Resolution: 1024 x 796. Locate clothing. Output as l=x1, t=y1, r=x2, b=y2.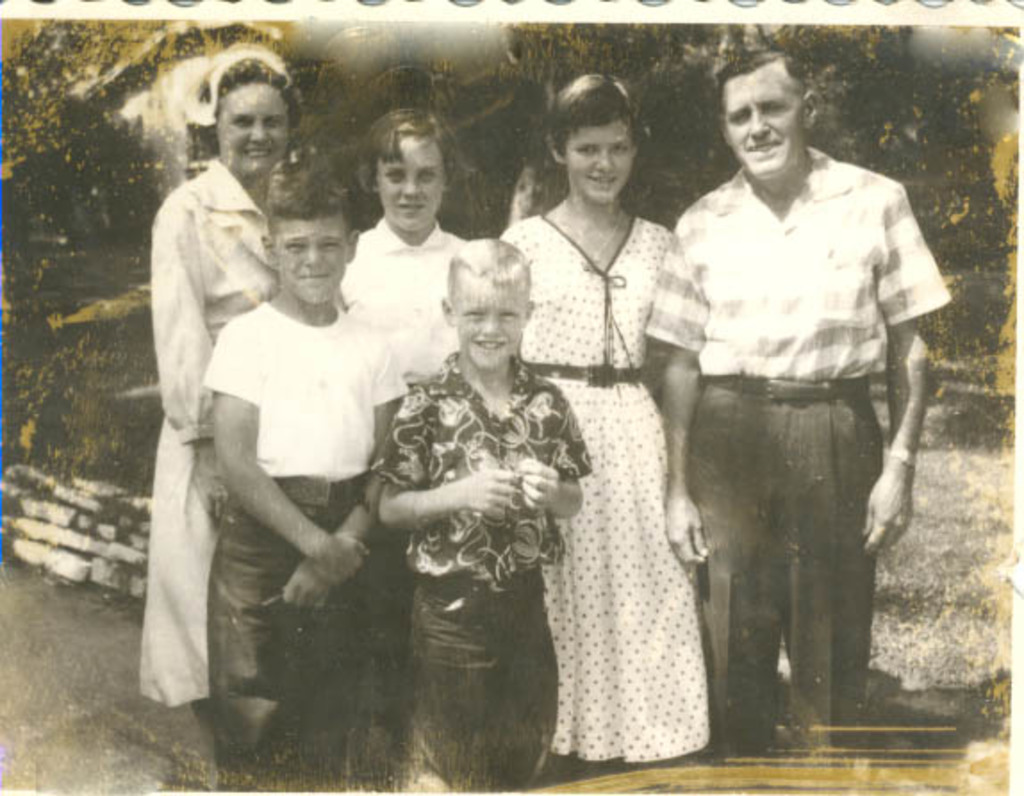
l=519, t=150, r=731, b=764.
